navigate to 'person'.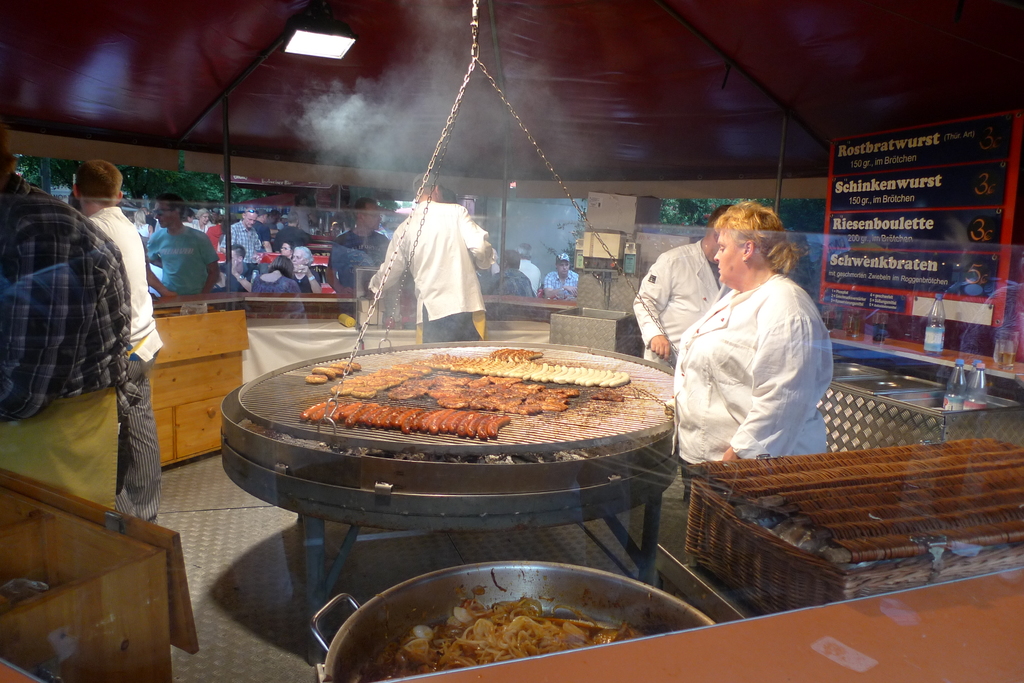
Navigation target: left=322, top=197, right=390, bottom=293.
